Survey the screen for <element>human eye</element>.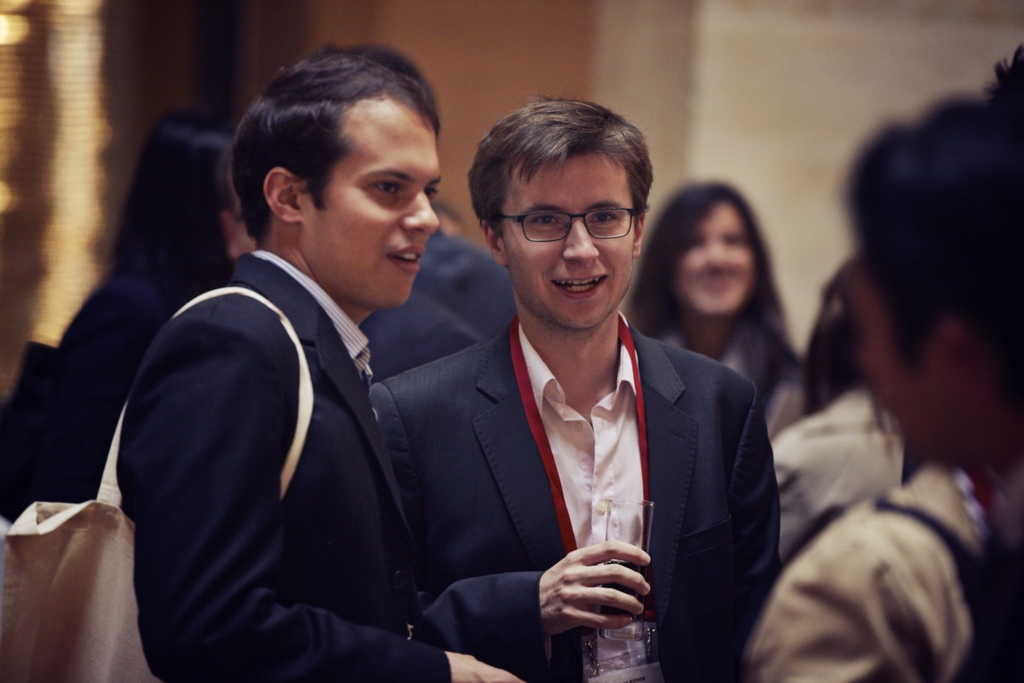
Survey found: BBox(530, 209, 565, 229).
